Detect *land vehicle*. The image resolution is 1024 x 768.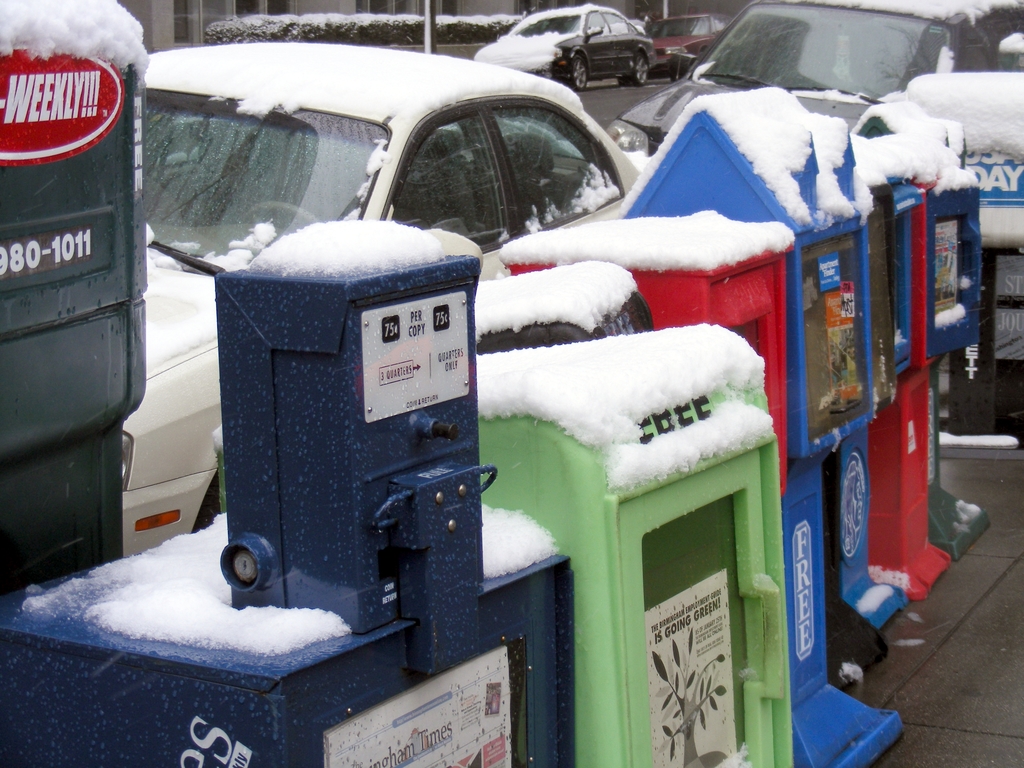
(left=619, top=0, right=1023, bottom=147).
